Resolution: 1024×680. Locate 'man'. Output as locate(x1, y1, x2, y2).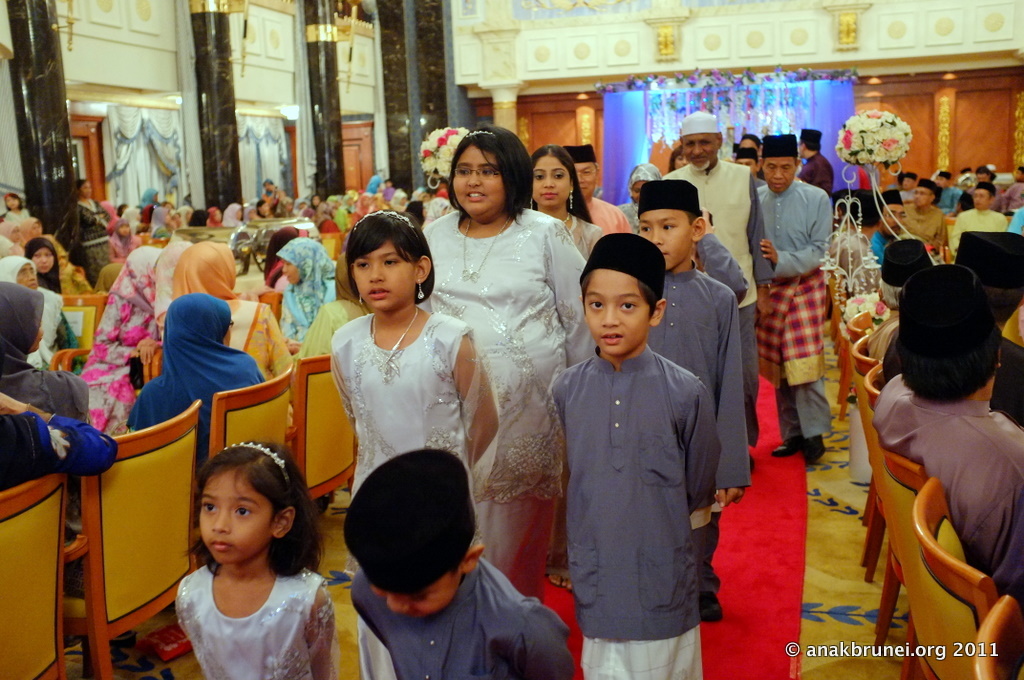
locate(900, 179, 949, 252).
